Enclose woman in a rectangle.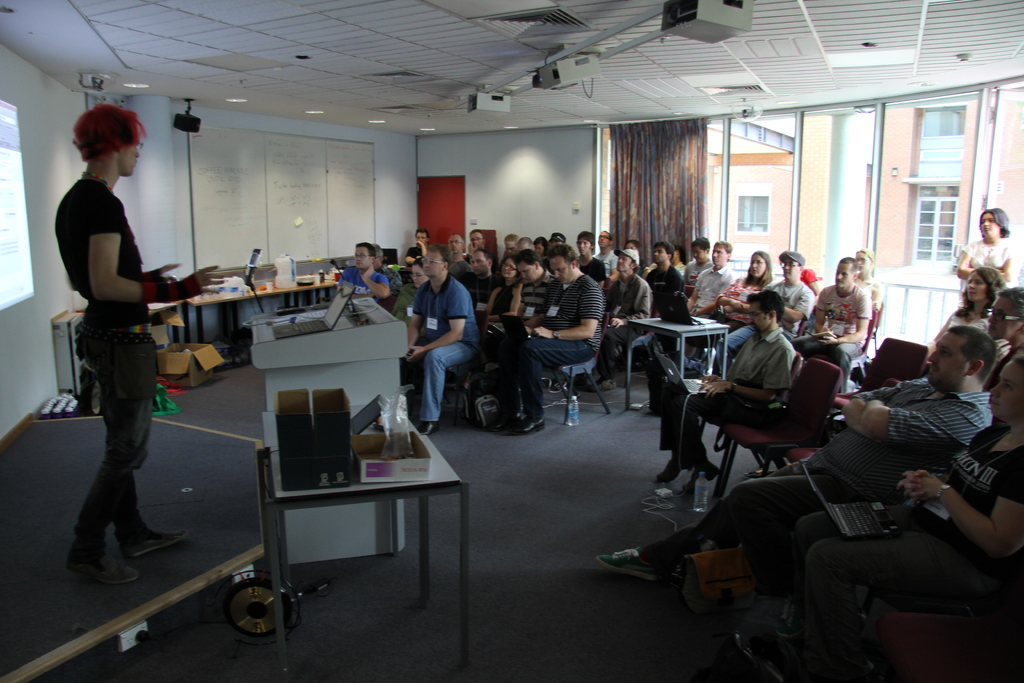
708 249 776 334.
